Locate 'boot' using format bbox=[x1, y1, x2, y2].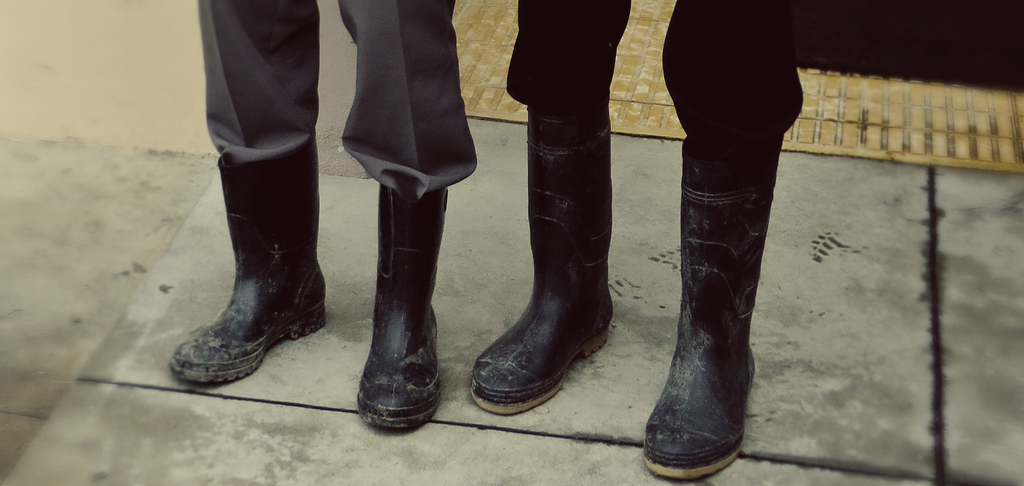
bbox=[163, 132, 329, 384].
